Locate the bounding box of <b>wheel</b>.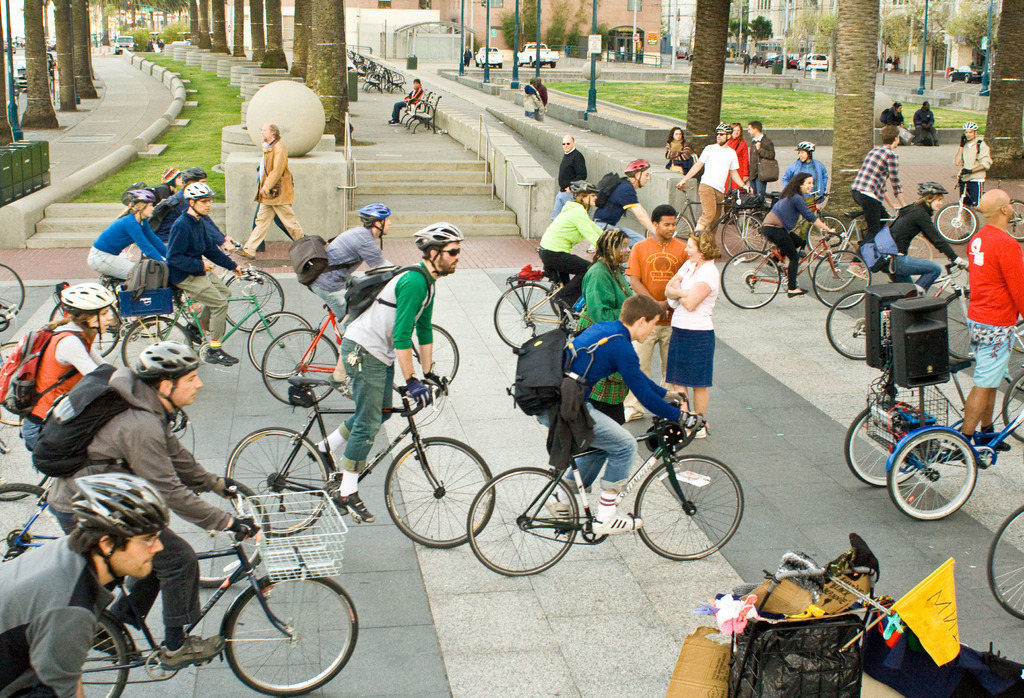
Bounding box: bbox(222, 269, 285, 330).
